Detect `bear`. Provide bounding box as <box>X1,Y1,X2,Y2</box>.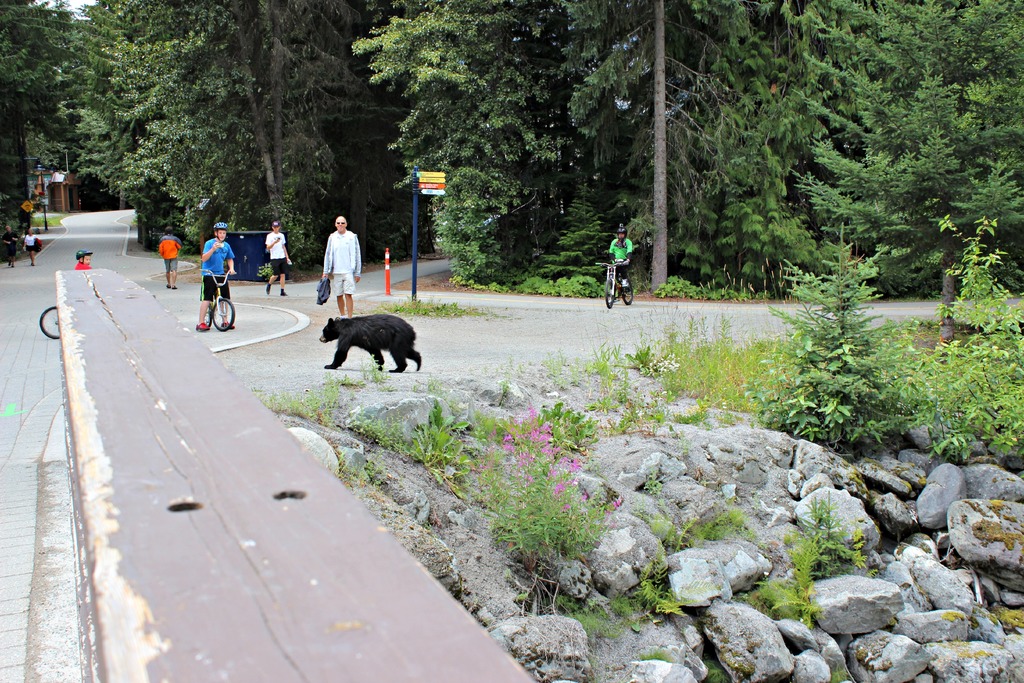
<box>317,312,421,370</box>.
